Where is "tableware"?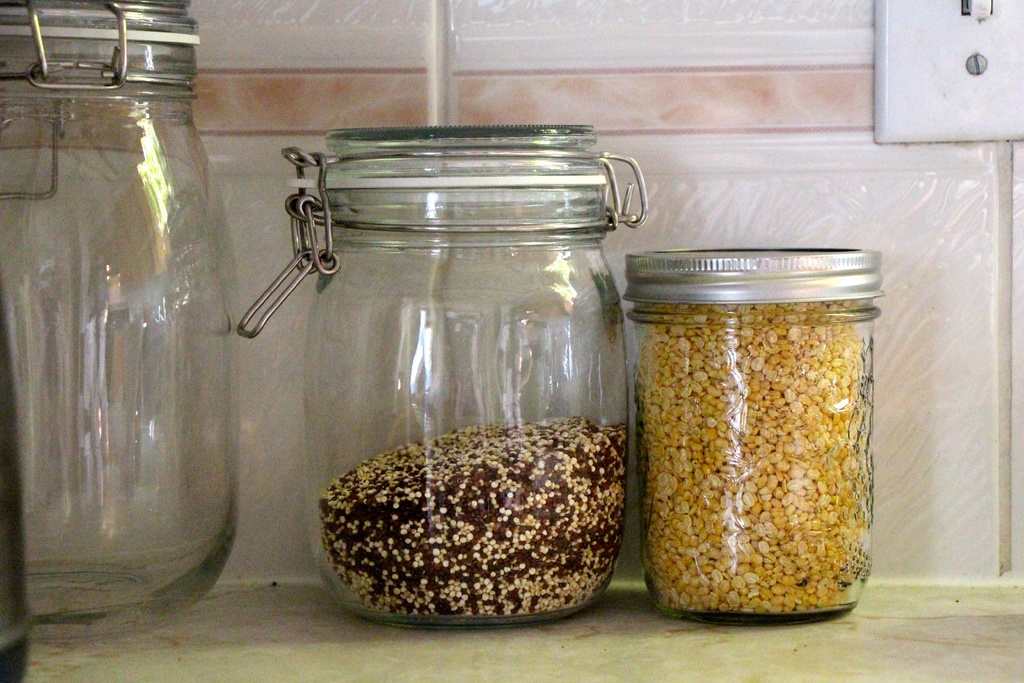
<region>236, 126, 661, 659</region>.
